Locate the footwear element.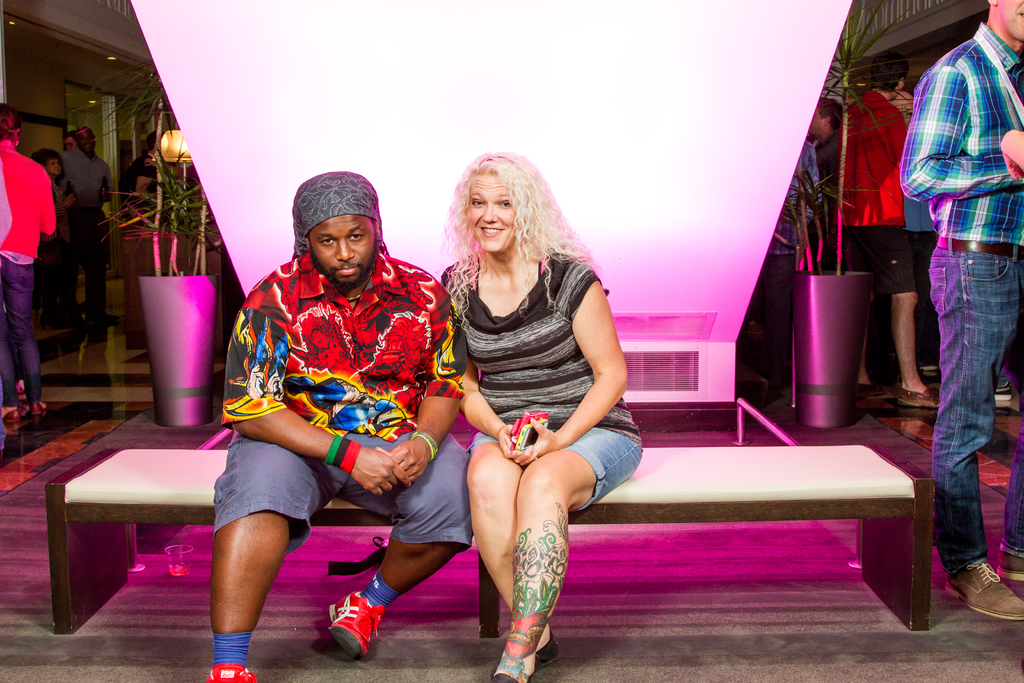
Element bbox: 323 581 388 659.
